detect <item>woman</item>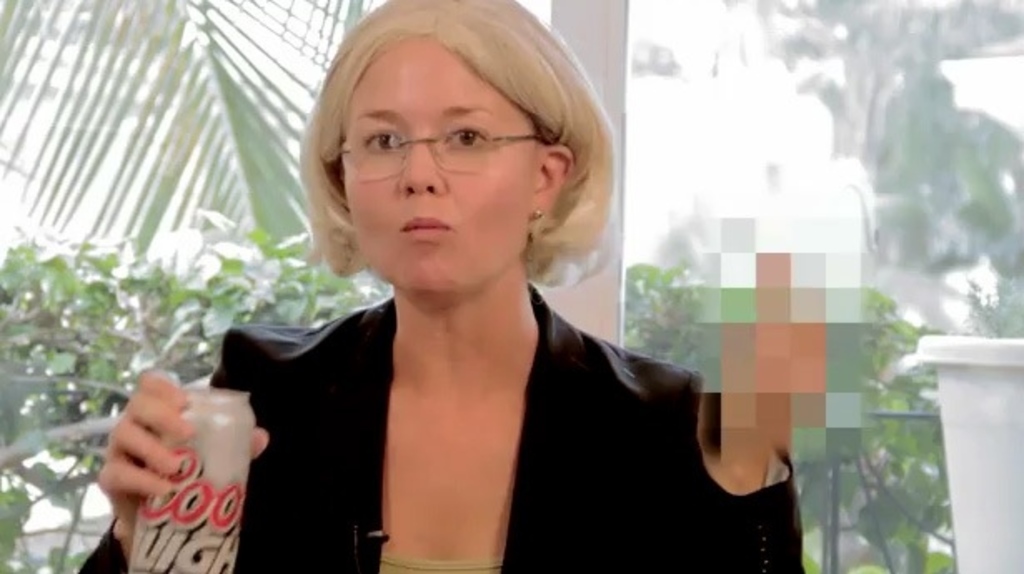
206, 32, 761, 566
